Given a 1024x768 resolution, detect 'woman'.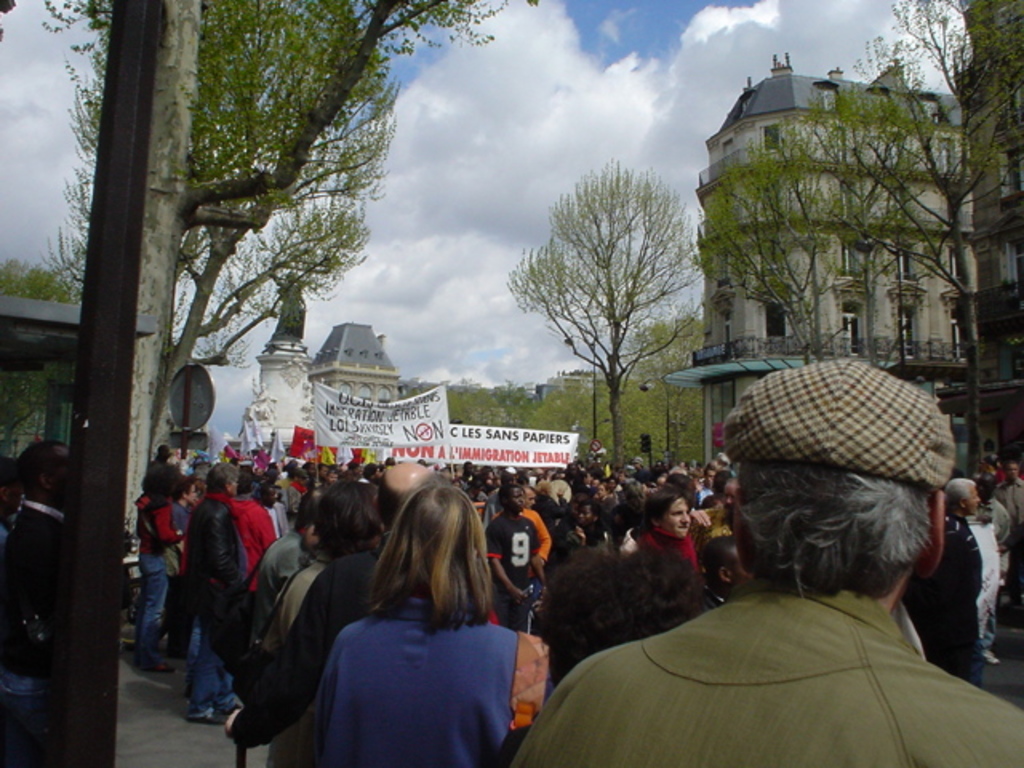
pyautogui.locateOnScreen(211, 451, 296, 650).
